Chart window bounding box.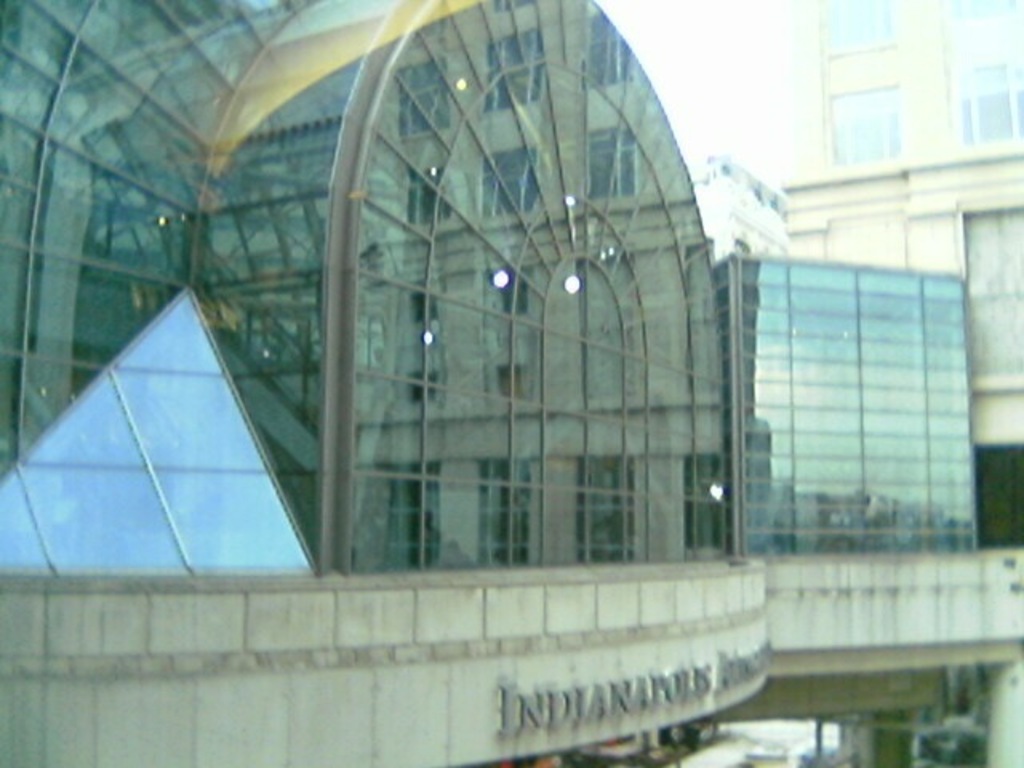
Charted: <bbox>957, 85, 1022, 139</bbox>.
